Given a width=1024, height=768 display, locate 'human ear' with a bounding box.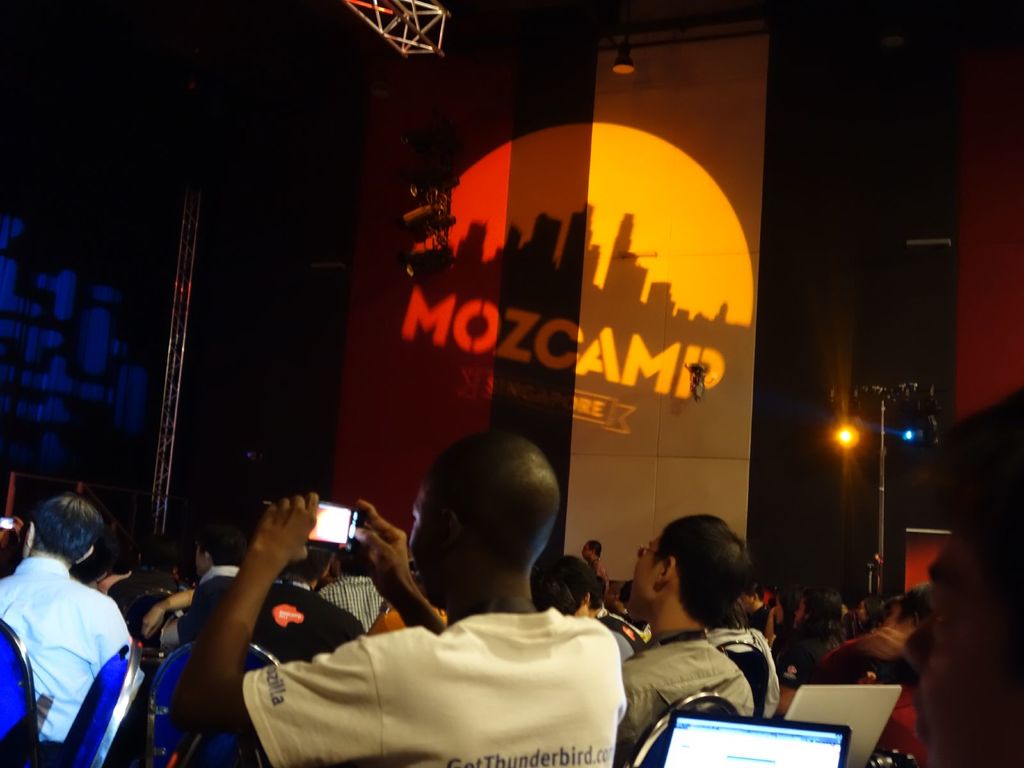
Located: bbox=[440, 509, 460, 550].
